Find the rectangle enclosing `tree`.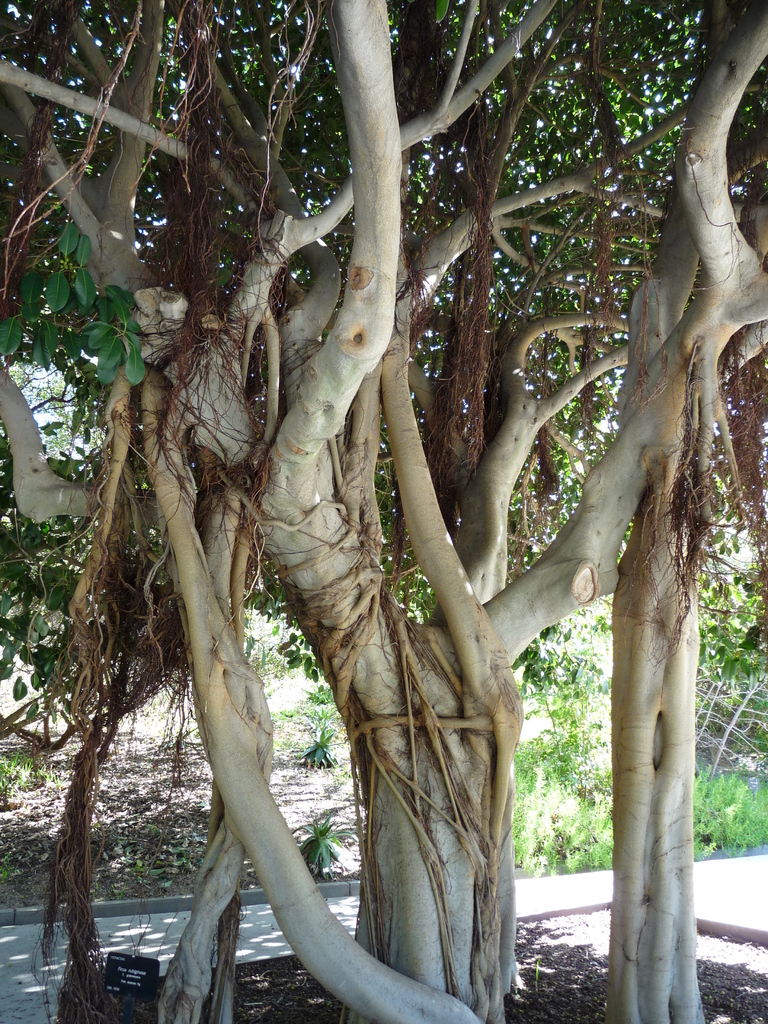
24:13:724:968.
